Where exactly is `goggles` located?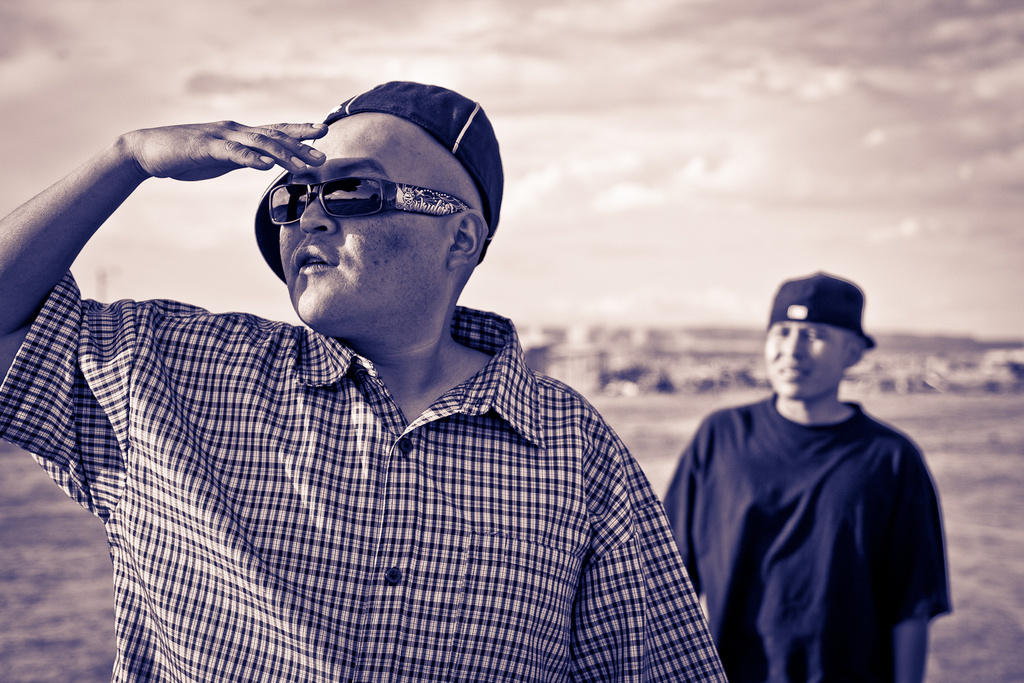
Its bounding box is rect(257, 165, 454, 228).
